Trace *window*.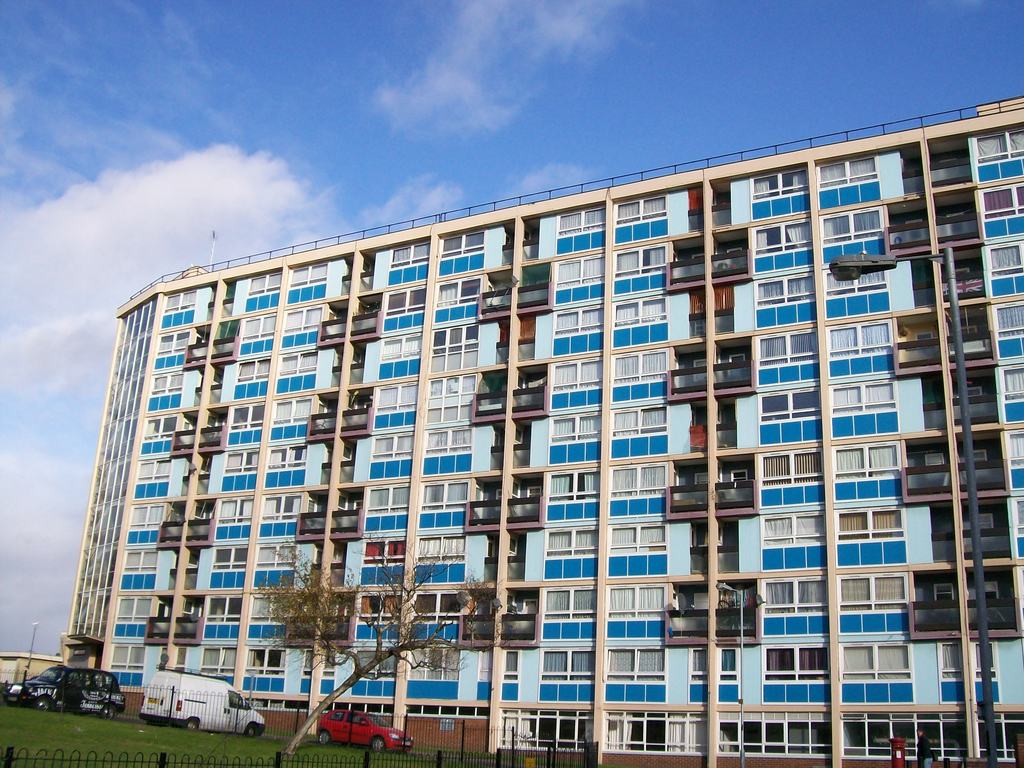
Traced to (left=1000, top=365, right=1023, bottom=401).
